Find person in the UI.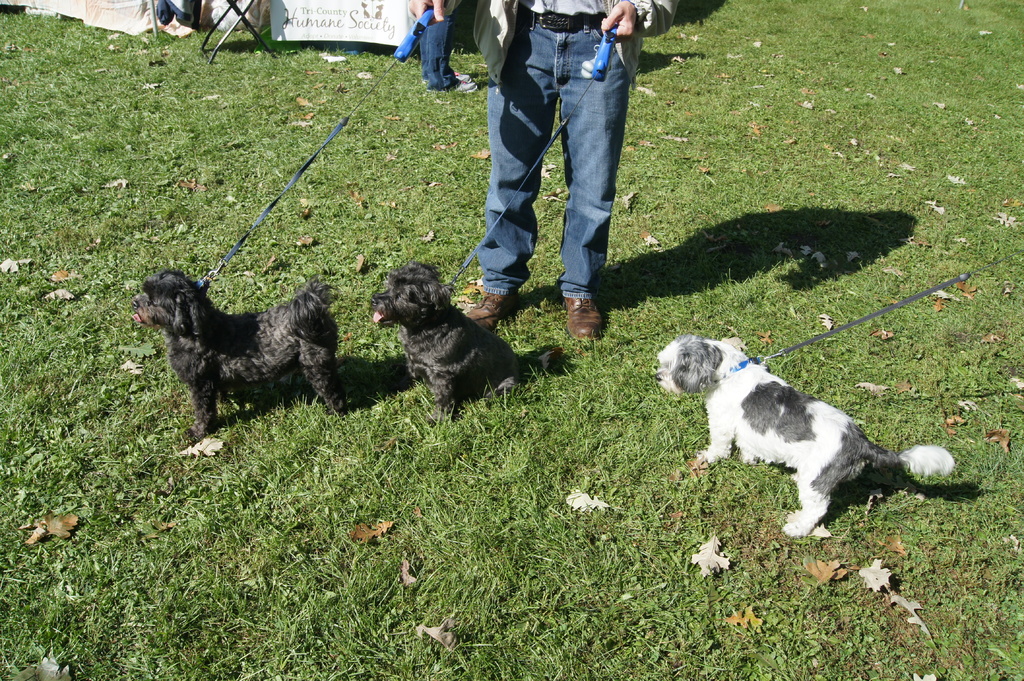
UI element at [407,0,677,344].
